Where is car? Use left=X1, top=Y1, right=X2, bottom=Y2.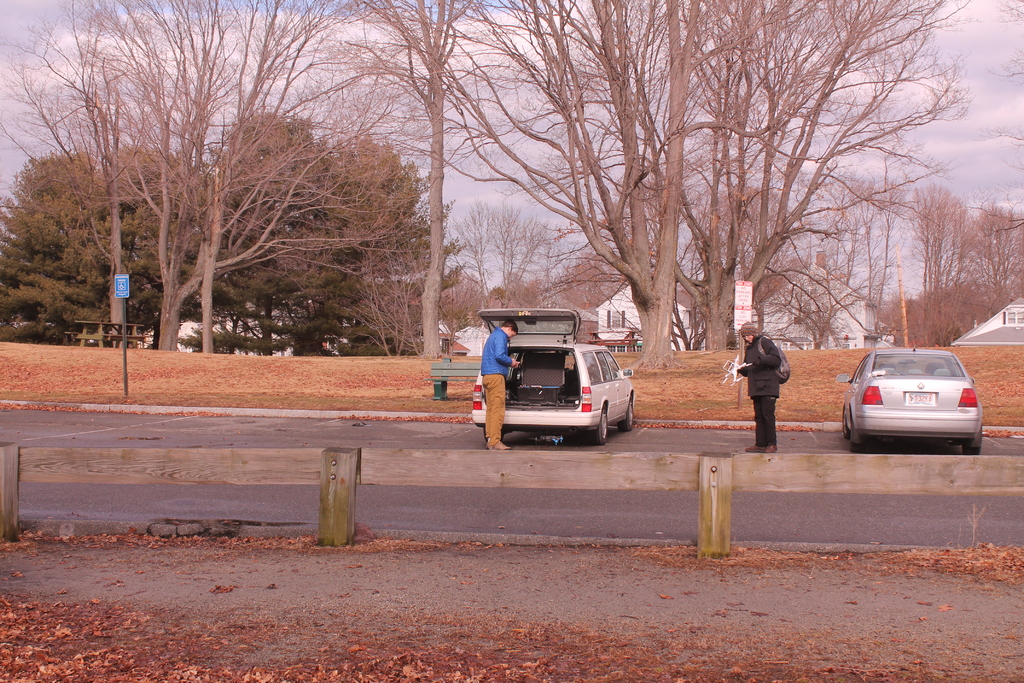
left=839, top=347, right=977, bottom=449.
